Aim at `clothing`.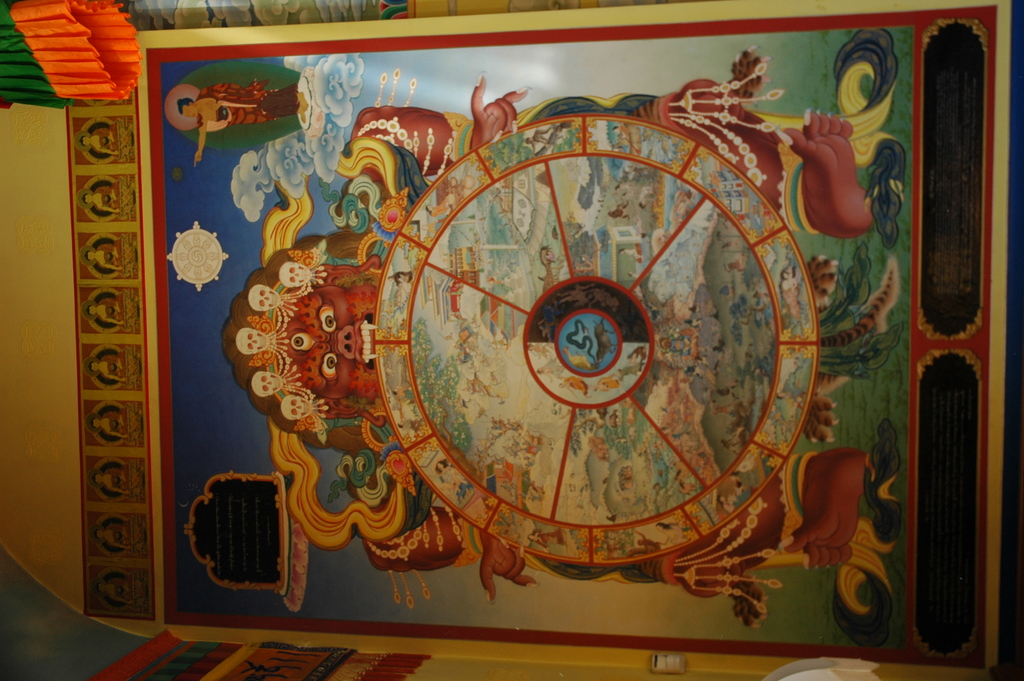
Aimed at BBox(621, 365, 640, 377).
